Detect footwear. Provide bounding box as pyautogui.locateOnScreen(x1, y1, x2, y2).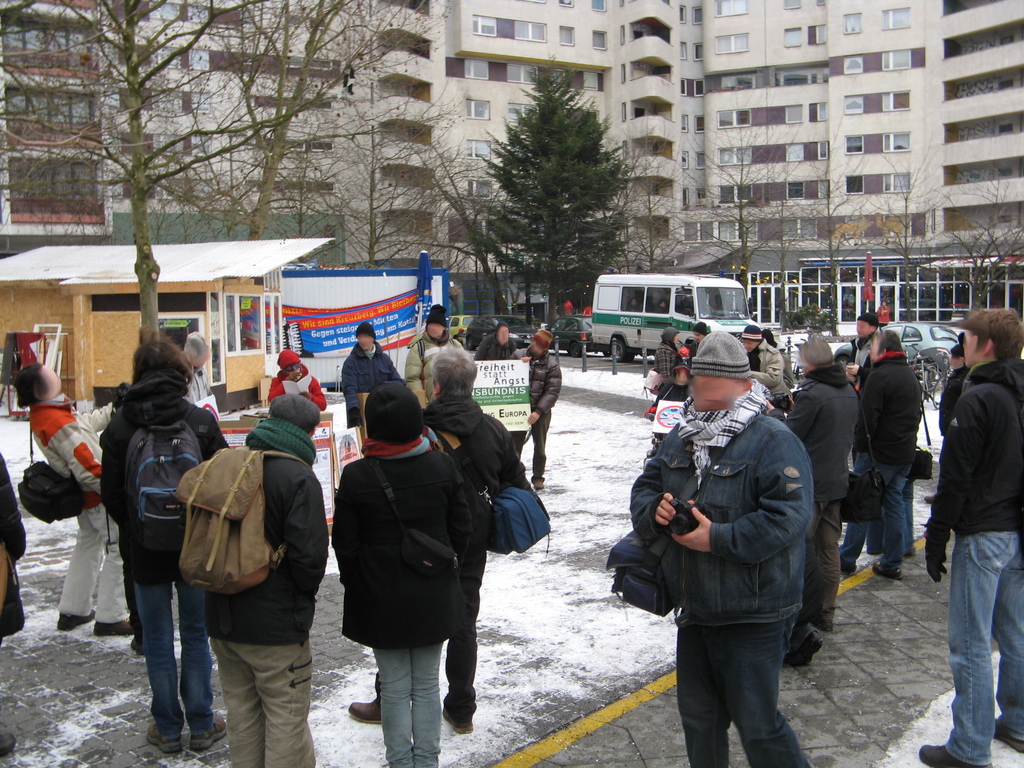
pyautogui.locateOnScreen(54, 609, 93, 631).
